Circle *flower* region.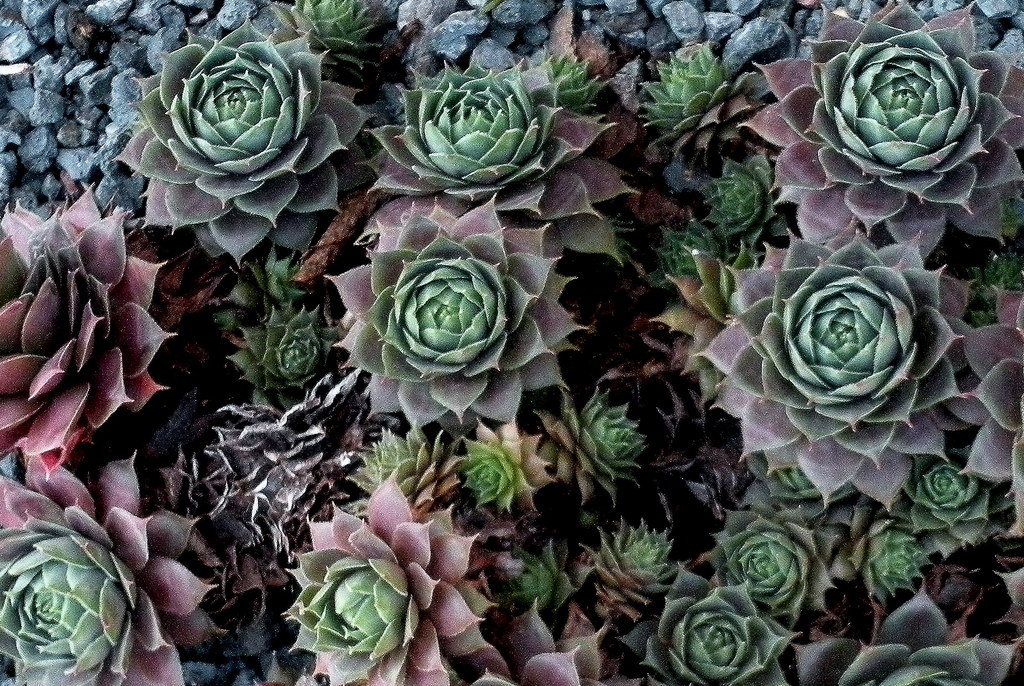
Region: <box>508,537,590,608</box>.
